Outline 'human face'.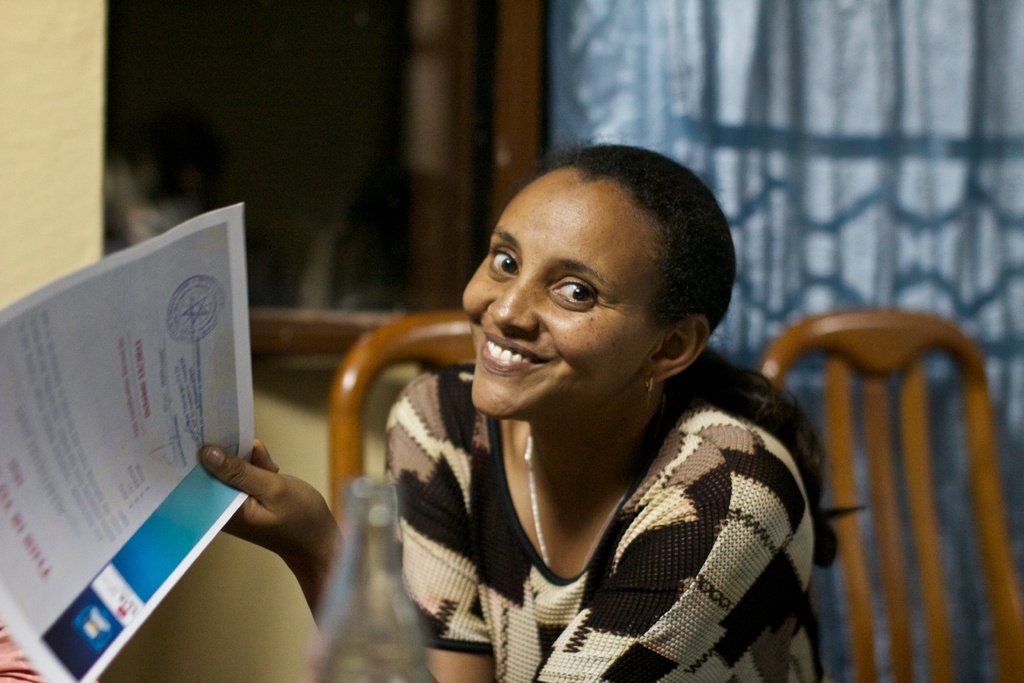
Outline: (463,163,672,419).
